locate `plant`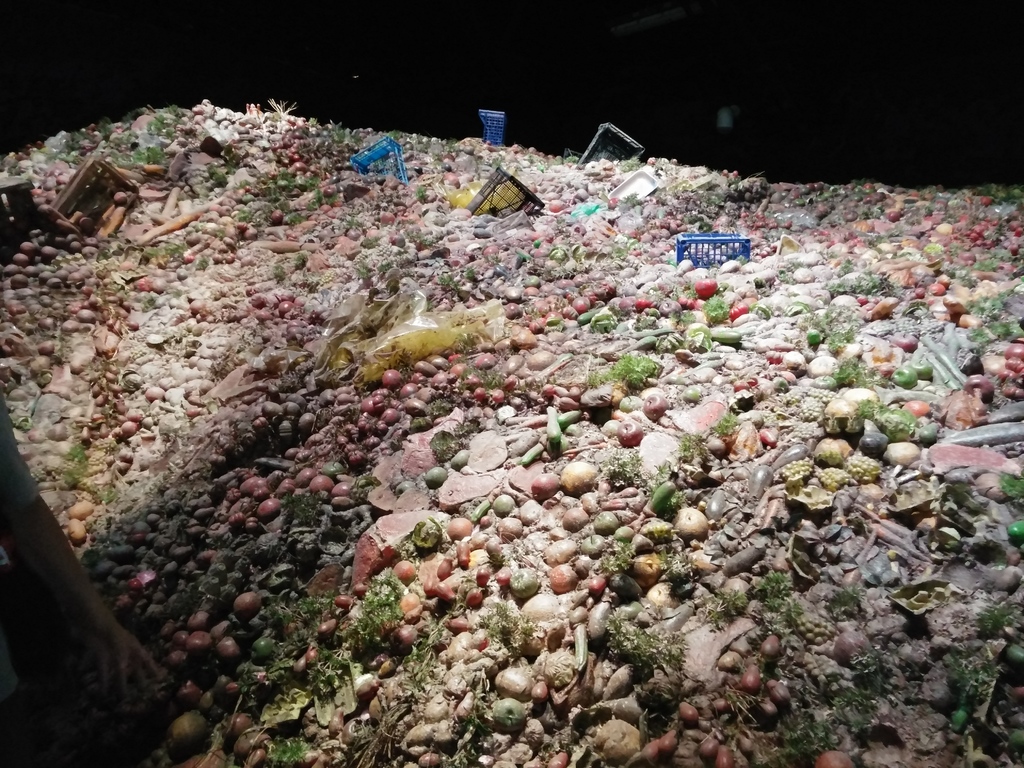
(828,256,851,271)
